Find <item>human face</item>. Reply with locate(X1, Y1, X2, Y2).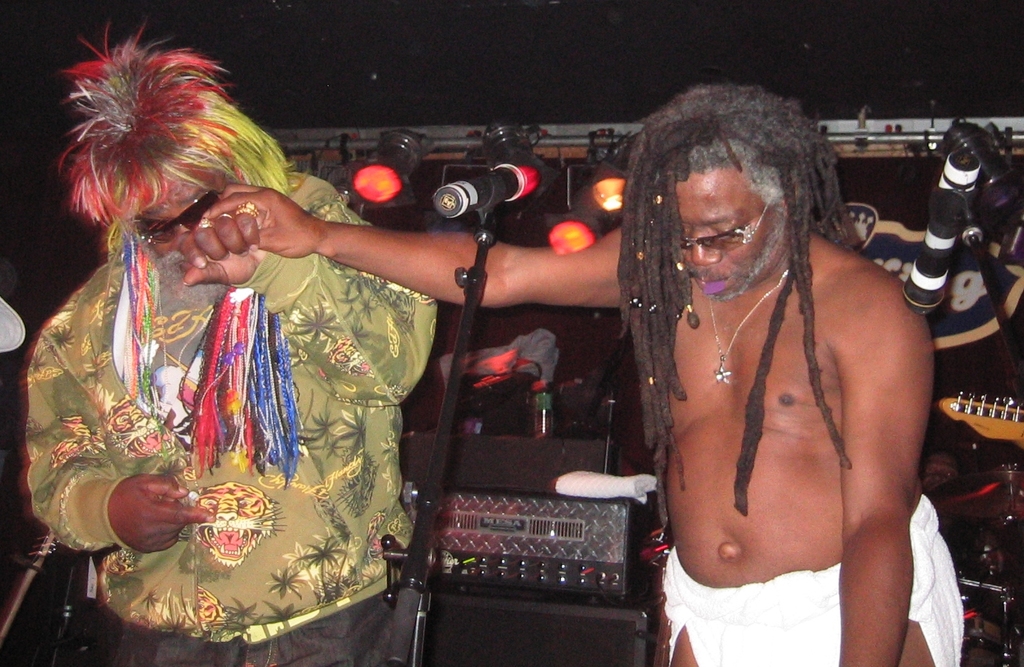
locate(682, 160, 787, 302).
